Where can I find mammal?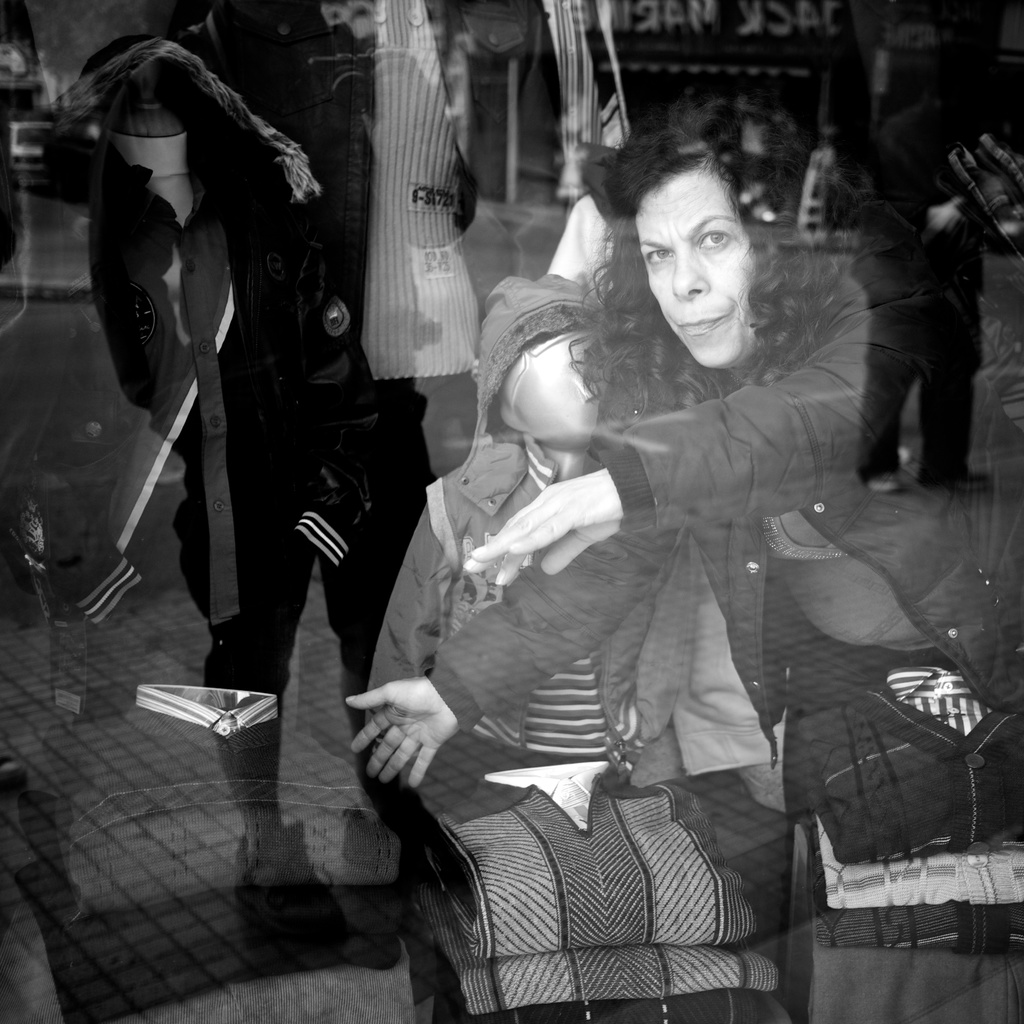
You can find it at Rect(287, 104, 1023, 798).
